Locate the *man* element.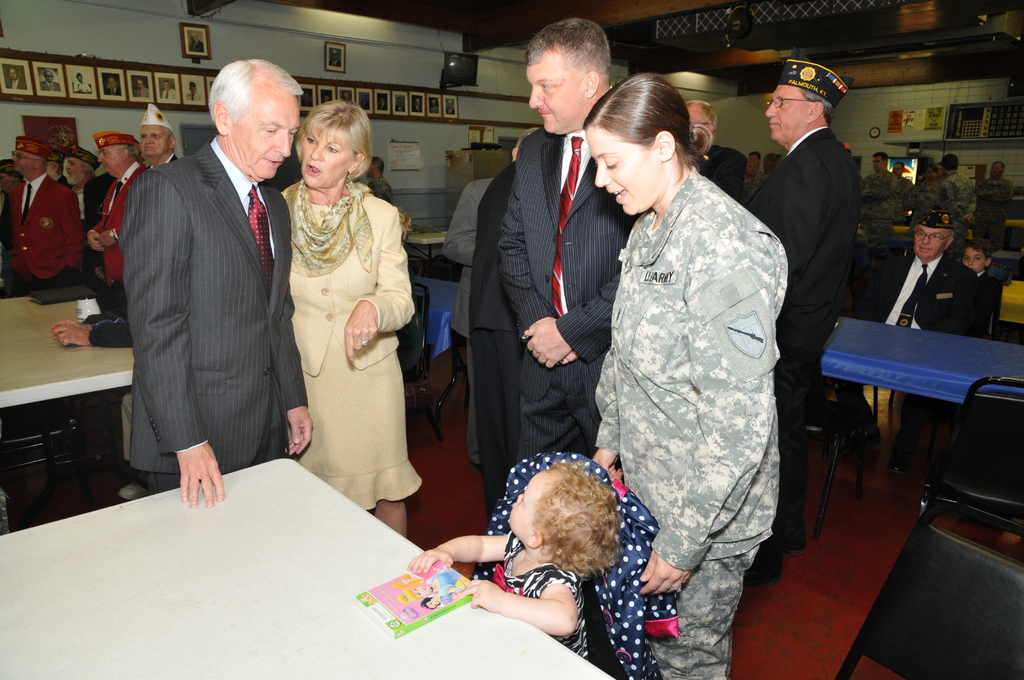
Element bbox: bbox(367, 158, 394, 207).
